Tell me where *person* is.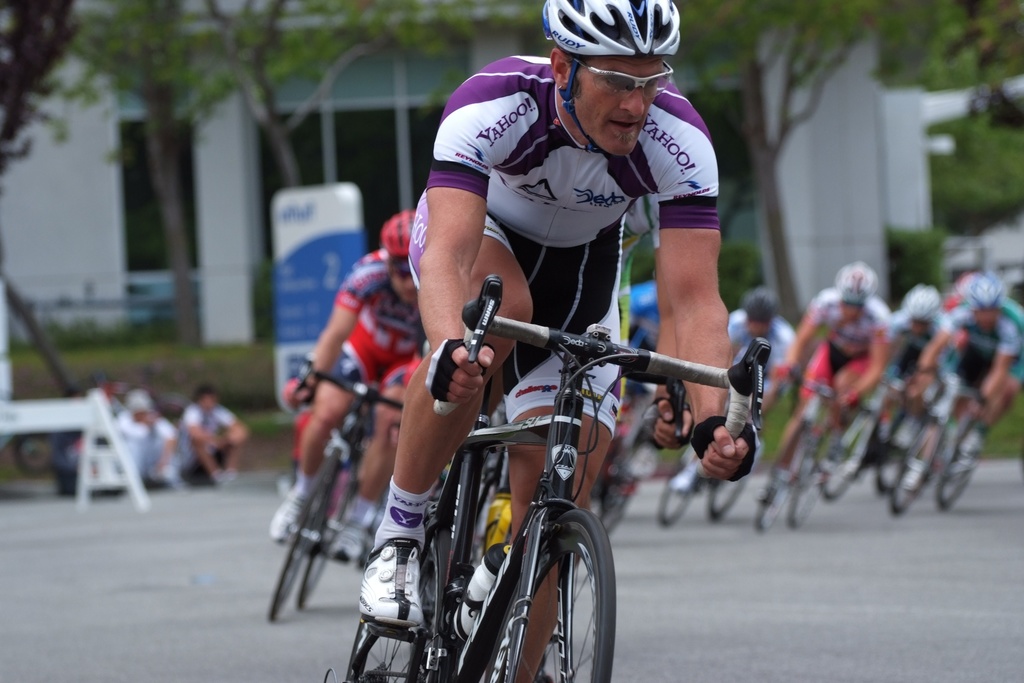
*person* is at <box>360,0,762,682</box>.
